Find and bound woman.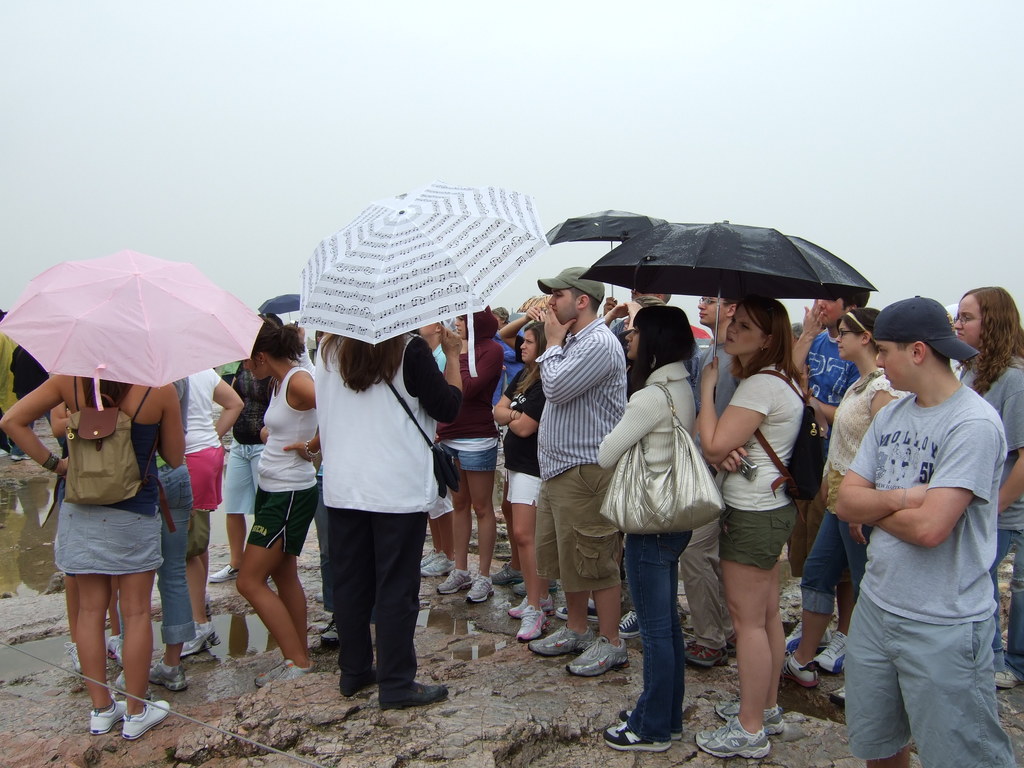
Bound: region(408, 307, 452, 385).
